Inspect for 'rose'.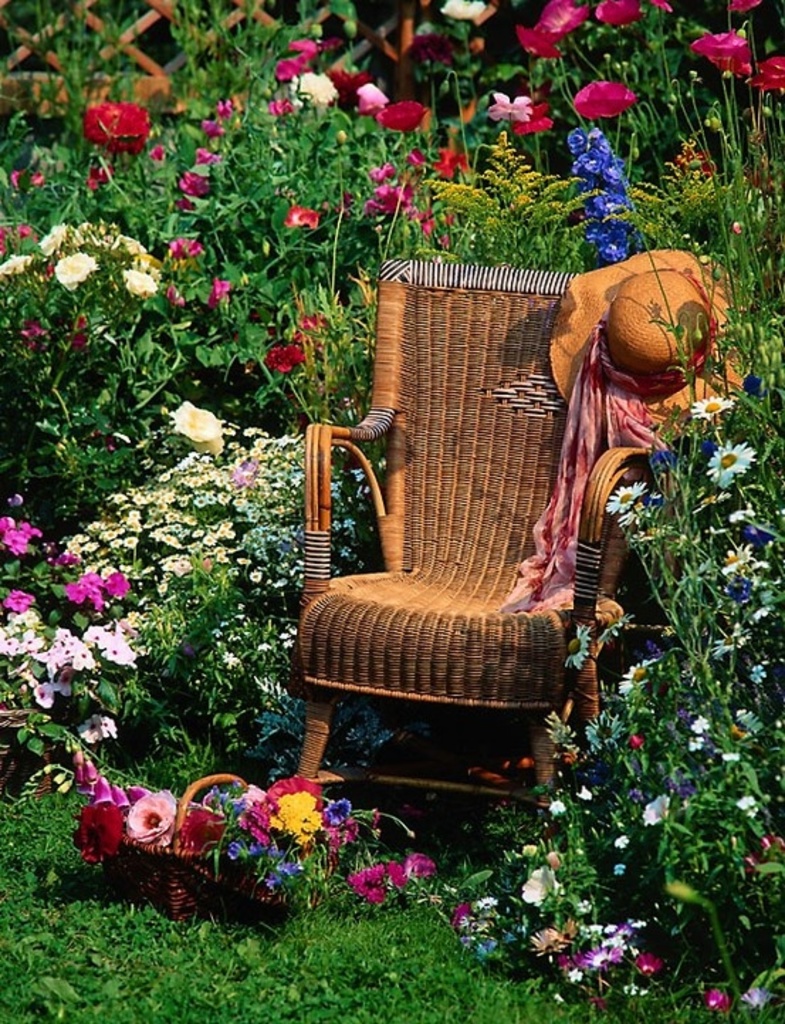
Inspection: detection(175, 398, 224, 440).
